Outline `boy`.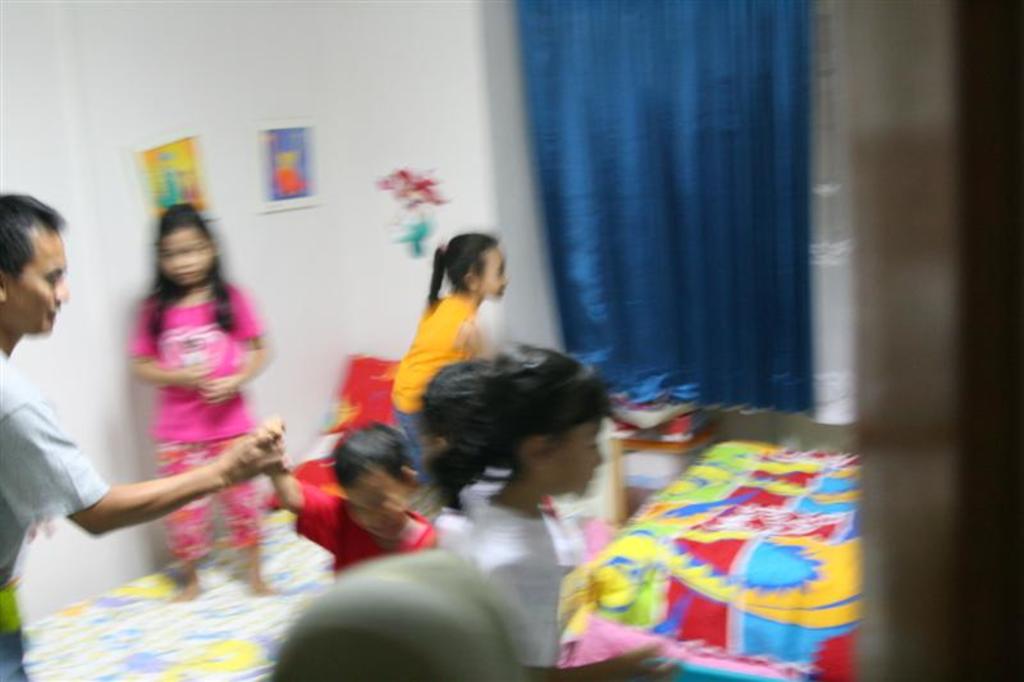
Outline: (left=262, top=416, right=438, bottom=572).
